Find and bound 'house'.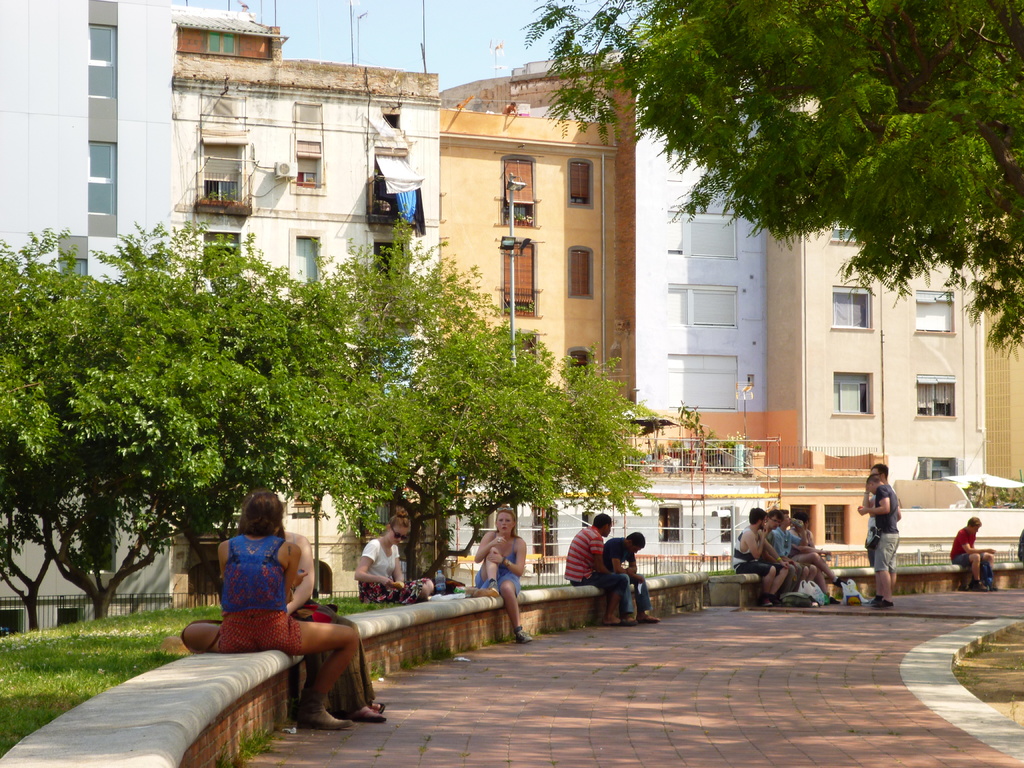
Bound: (627,51,991,515).
